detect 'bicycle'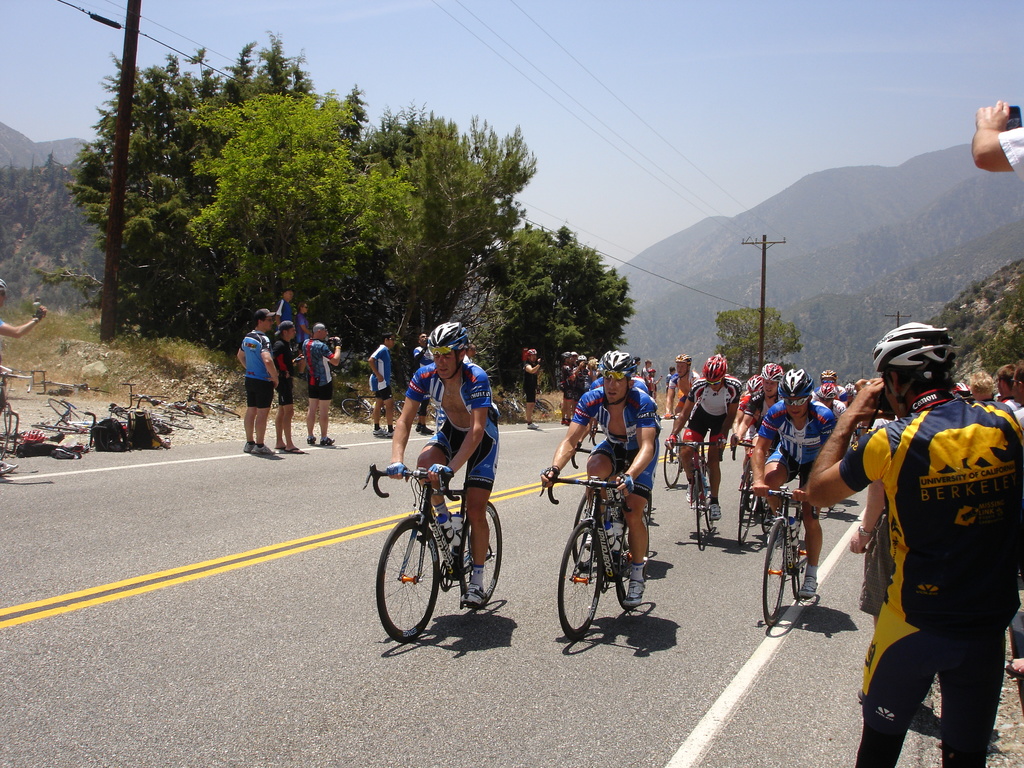
<region>364, 462, 505, 641</region>
